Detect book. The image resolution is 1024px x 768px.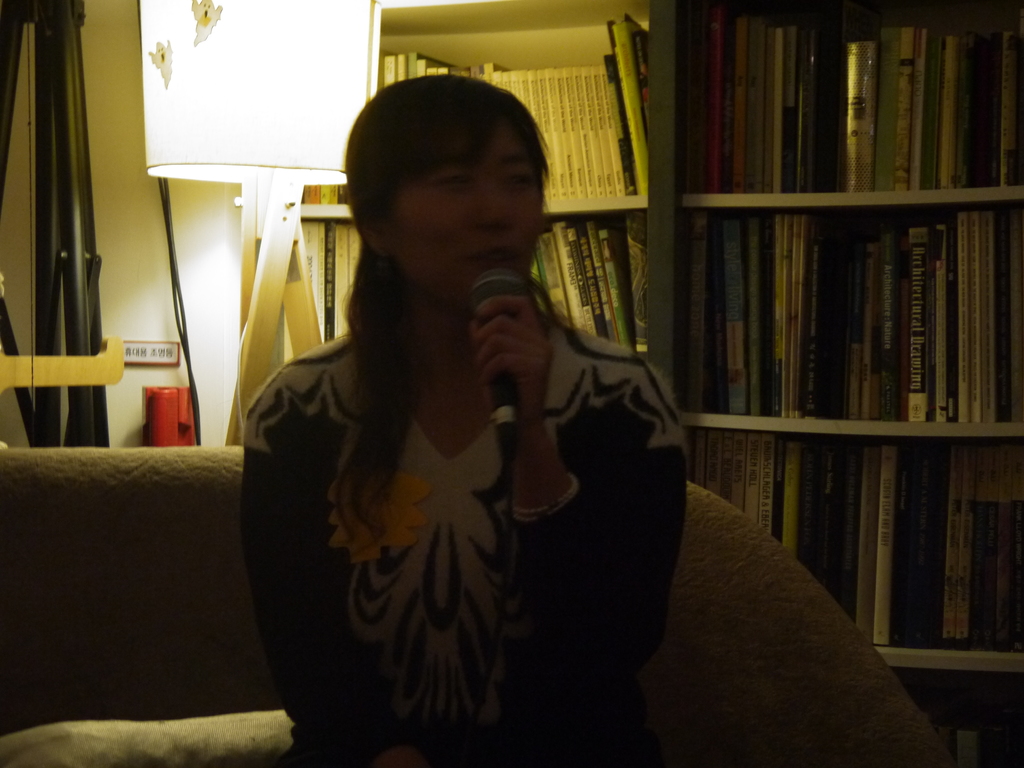
left=897, top=443, right=916, bottom=651.
